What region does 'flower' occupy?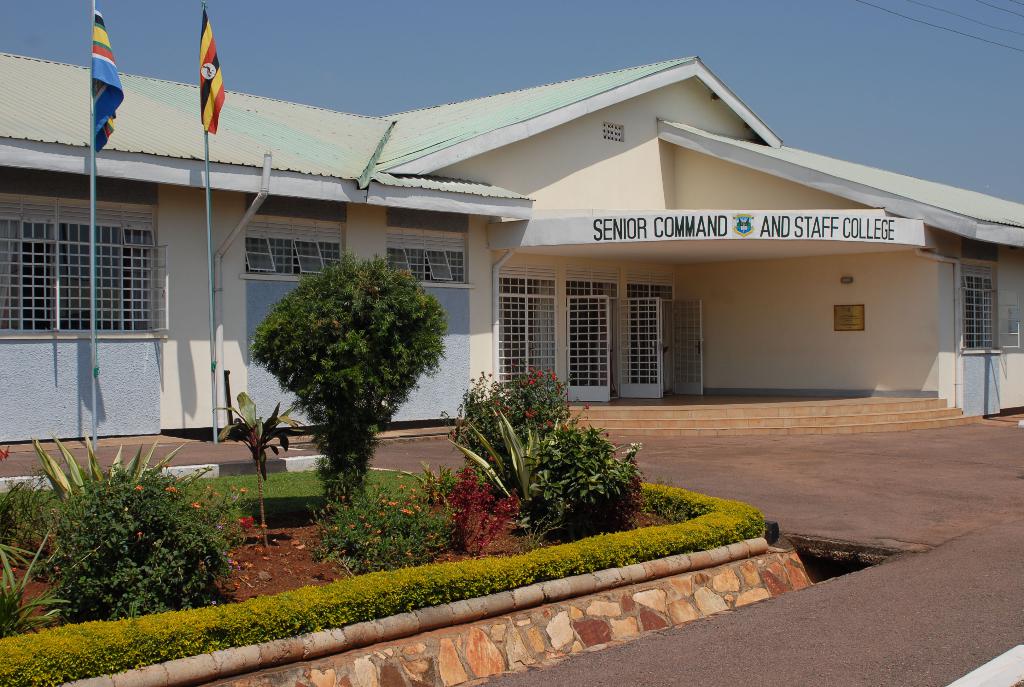
pyautogui.locateOnScreen(403, 505, 416, 516).
